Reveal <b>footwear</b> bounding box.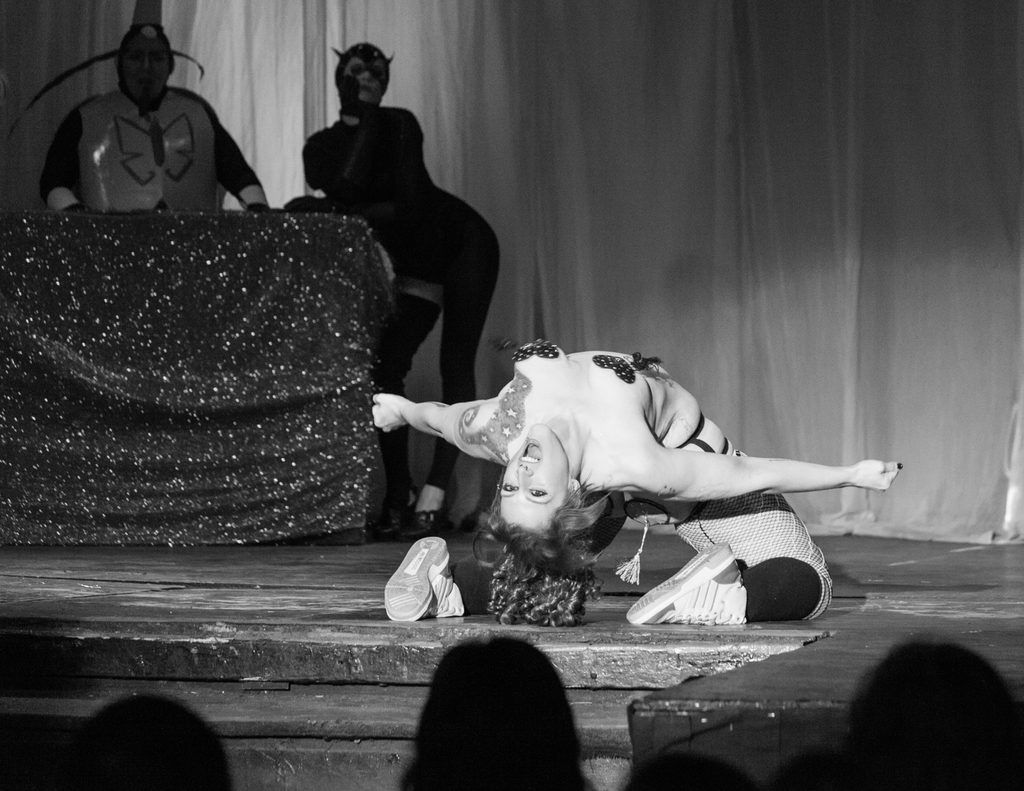
Revealed: (x1=621, y1=538, x2=746, y2=623).
